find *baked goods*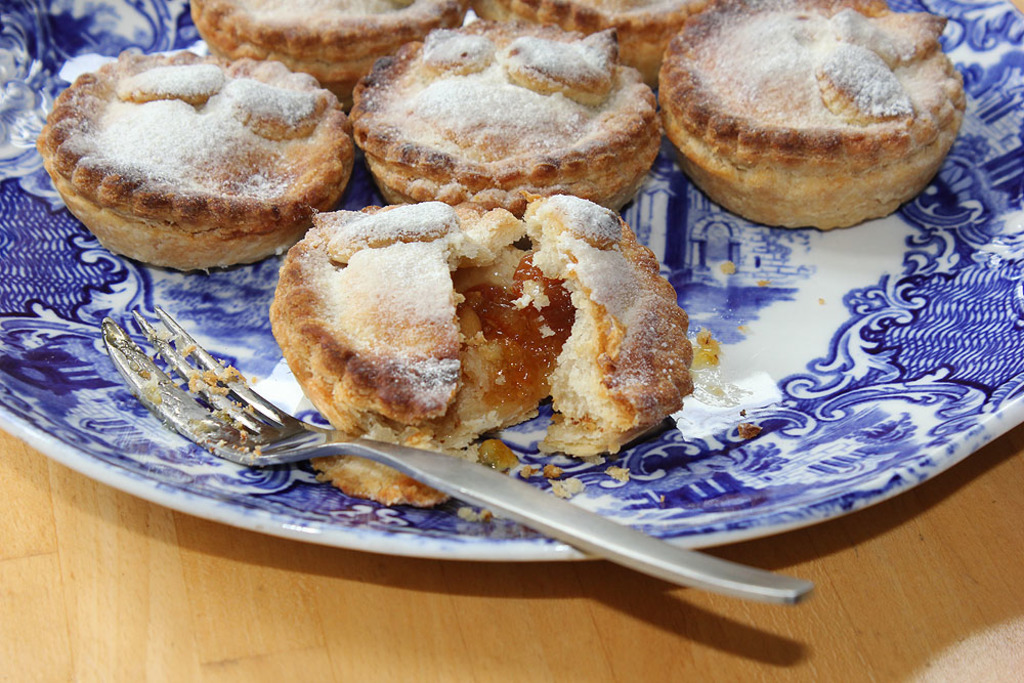
474:0:710:77
